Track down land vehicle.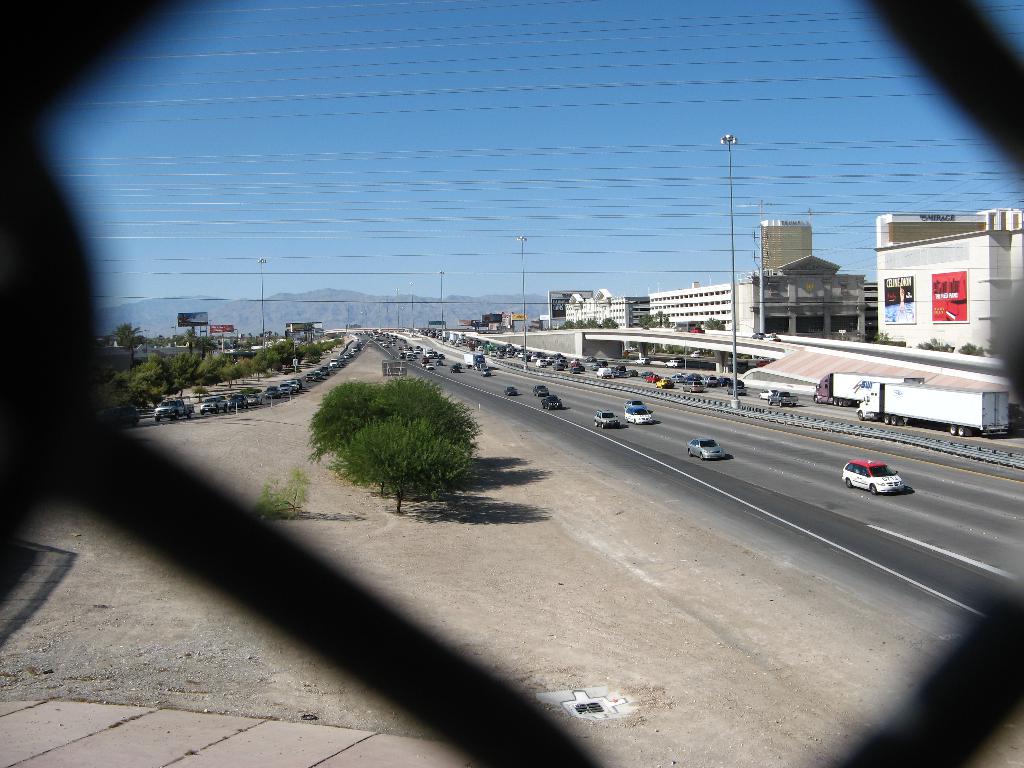
Tracked to detection(278, 381, 291, 396).
